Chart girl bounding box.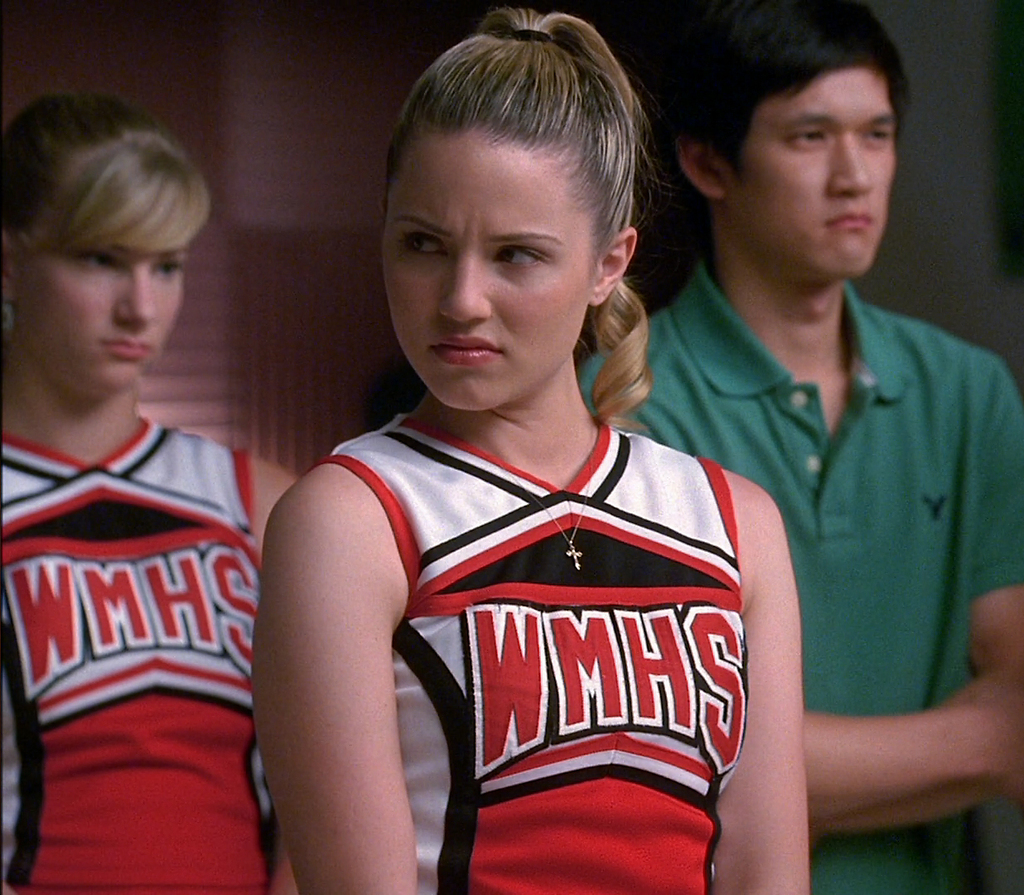
Charted: bbox=[246, 5, 809, 890].
